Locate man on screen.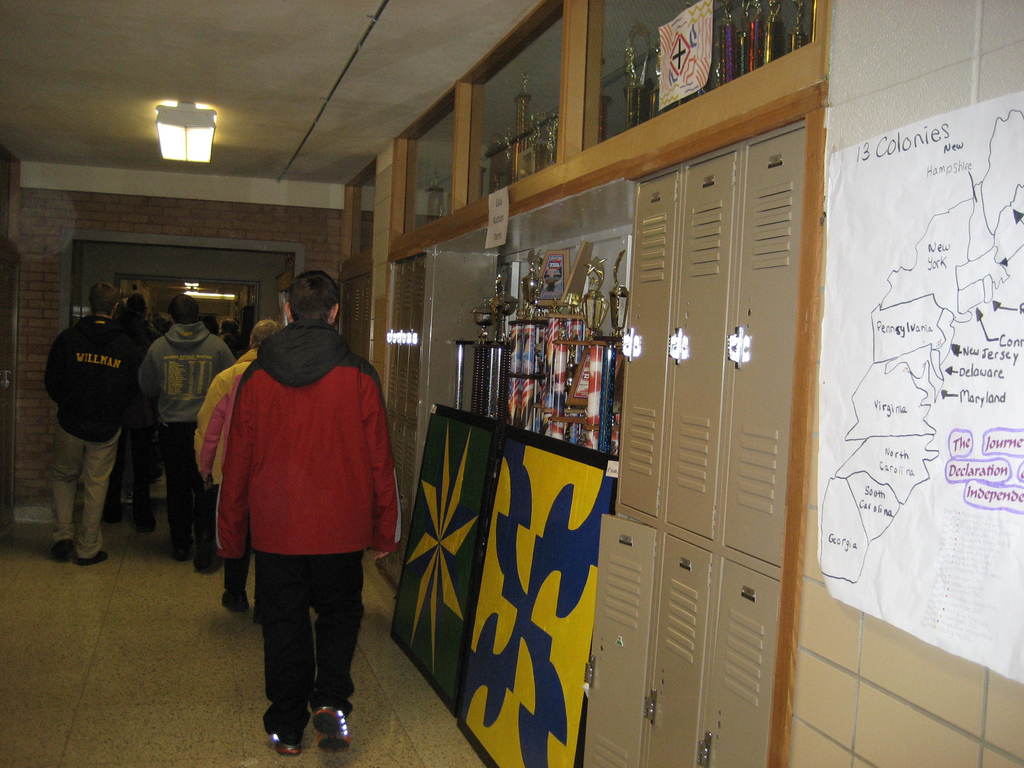
On screen at [42,282,148,564].
